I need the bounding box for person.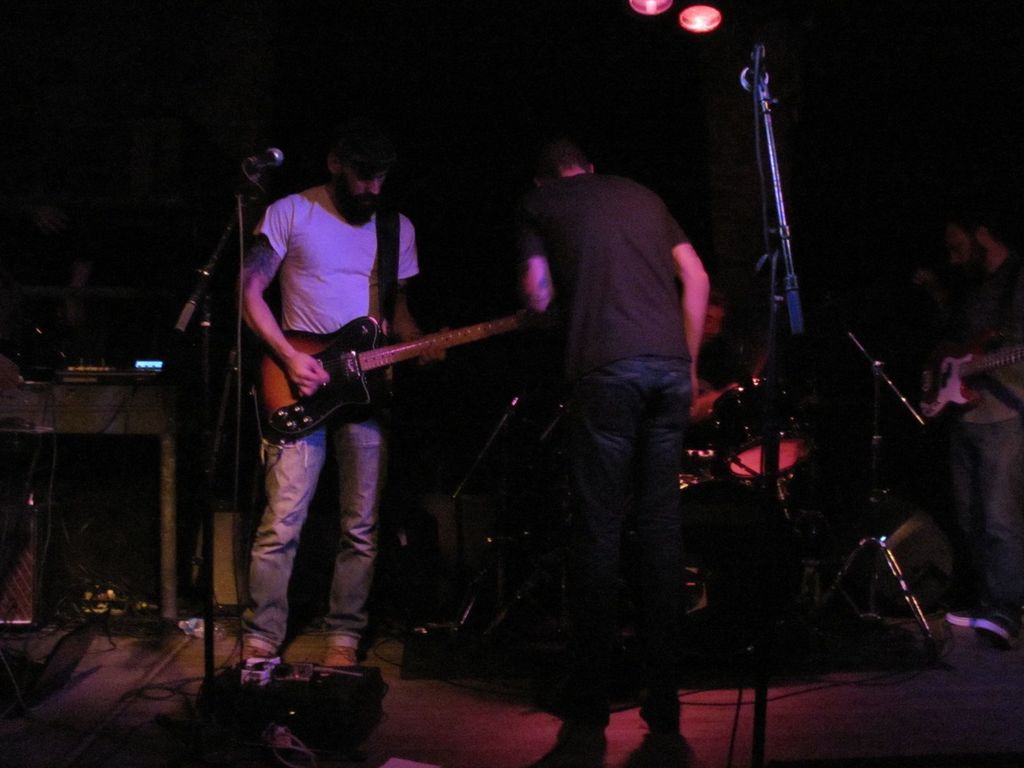
Here it is: [922, 211, 1023, 626].
